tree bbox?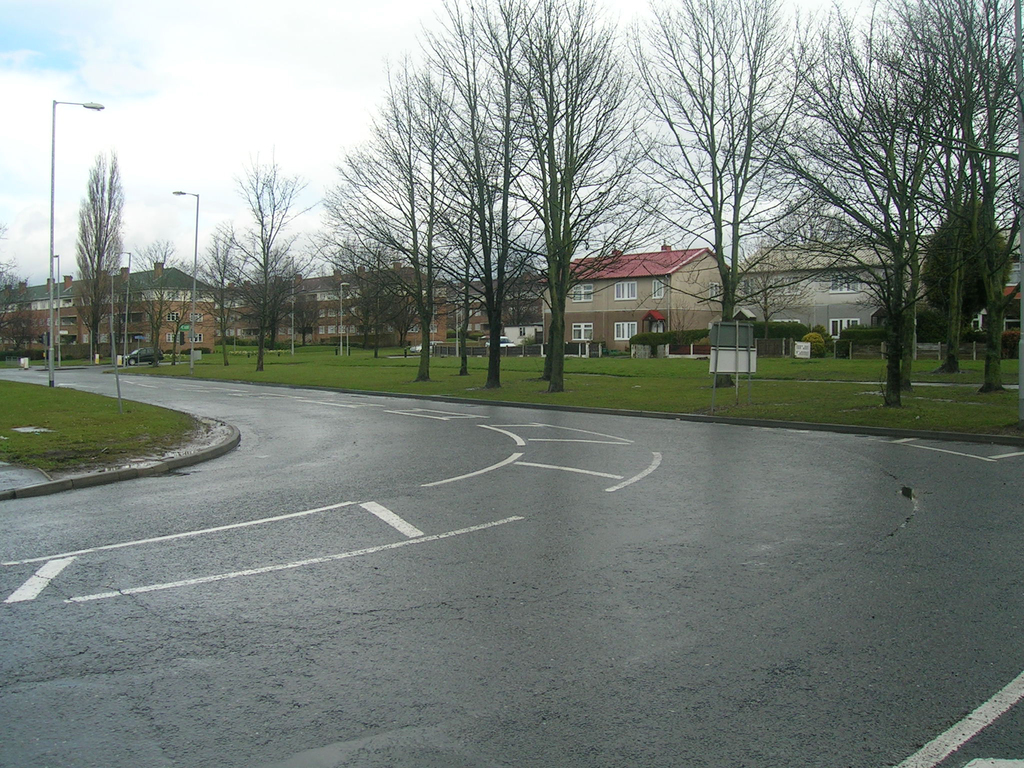
(163,261,204,365)
